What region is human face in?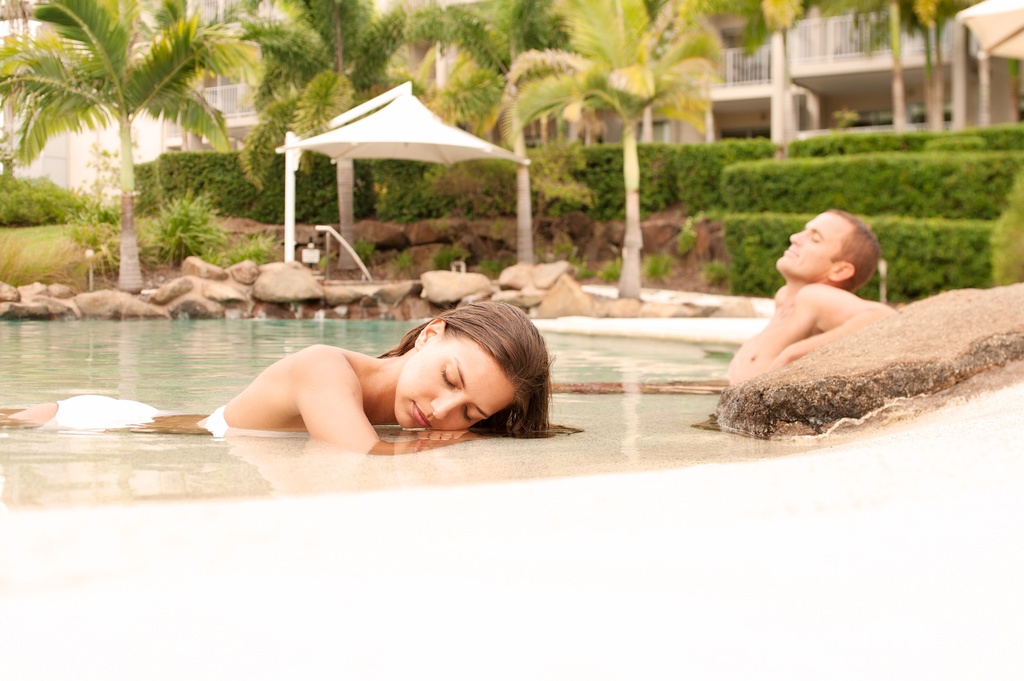
select_region(776, 209, 847, 275).
